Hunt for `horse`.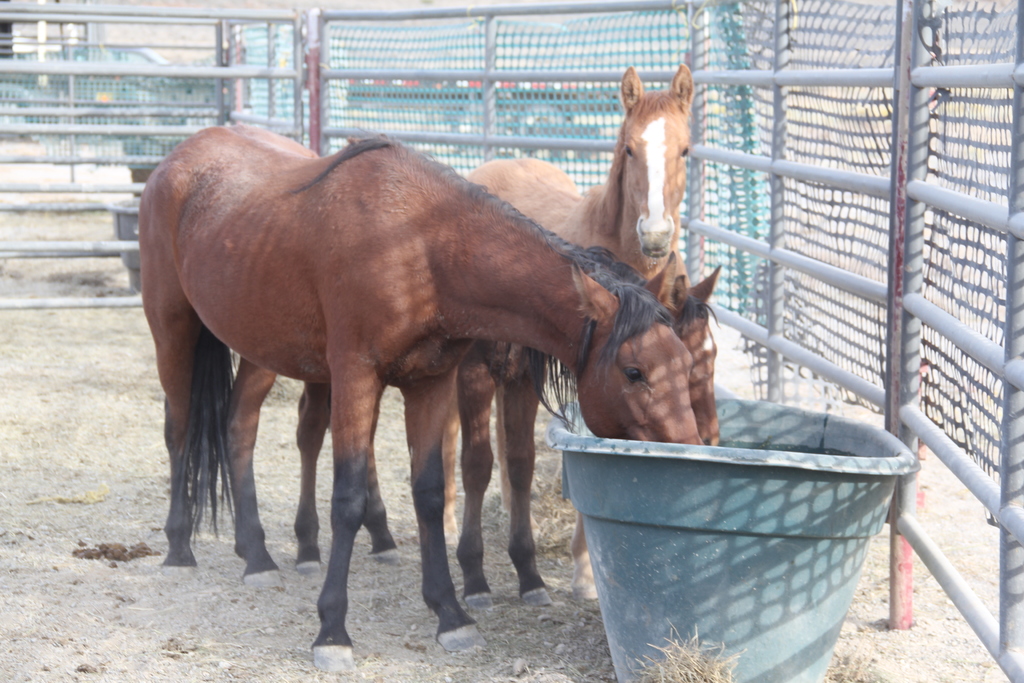
Hunted down at <box>292,264,721,614</box>.
